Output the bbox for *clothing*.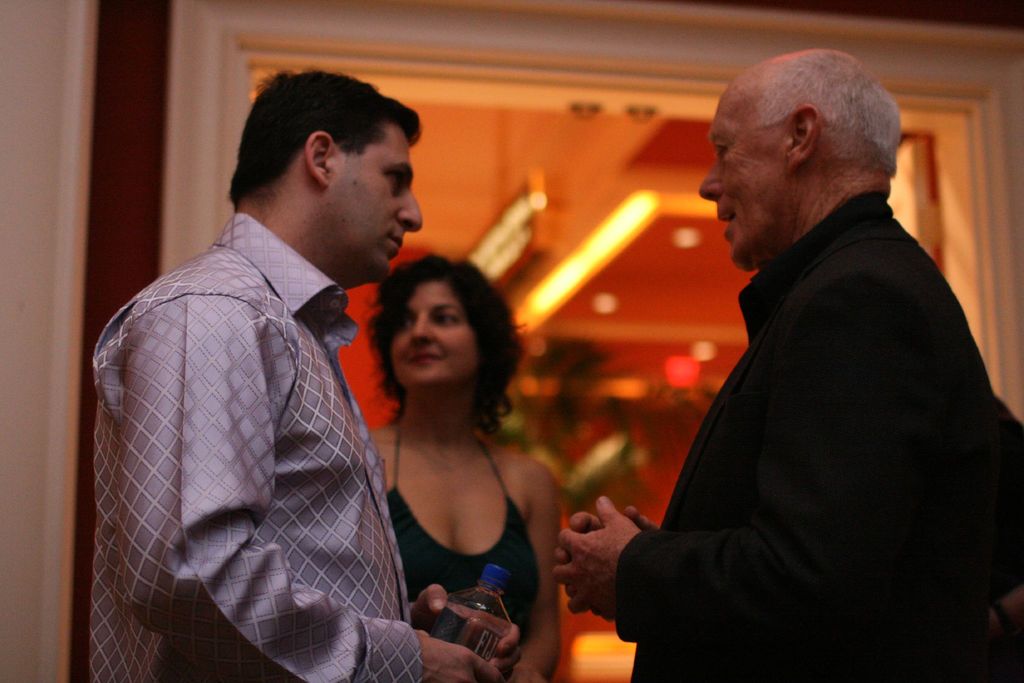
(618,120,995,682).
